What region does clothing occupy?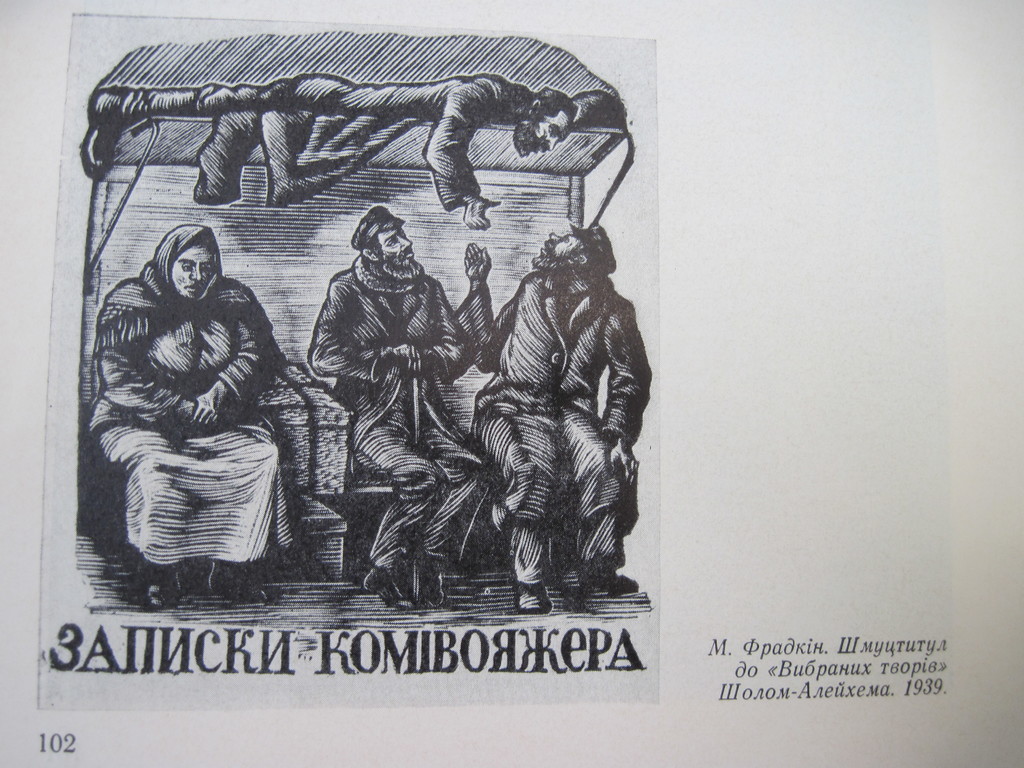
box(444, 265, 655, 573).
